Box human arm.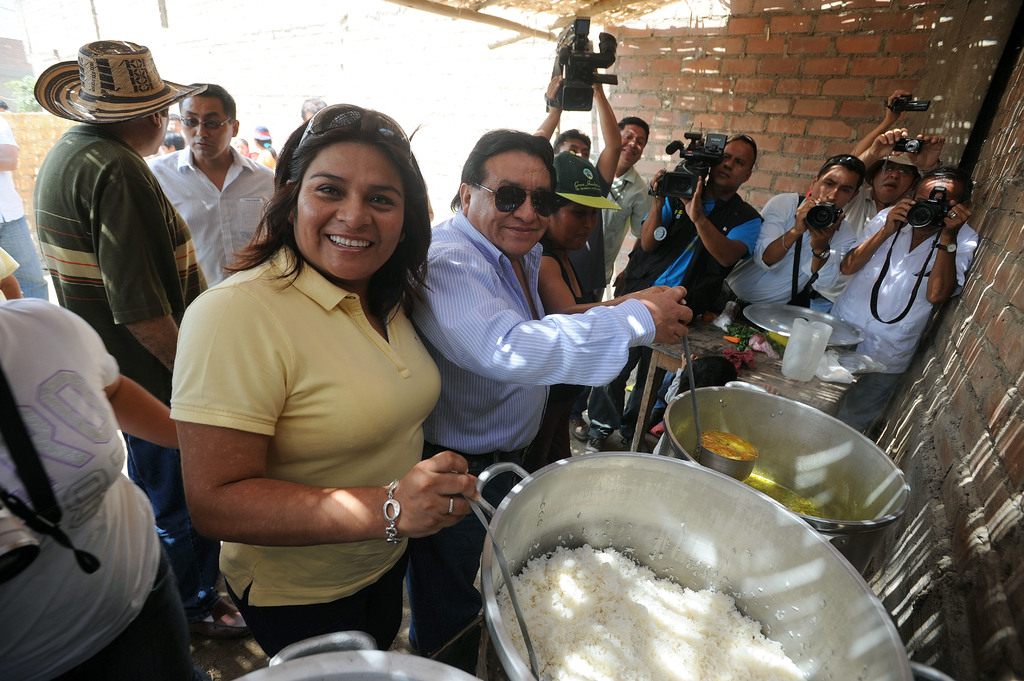
detection(744, 186, 833, 276).
